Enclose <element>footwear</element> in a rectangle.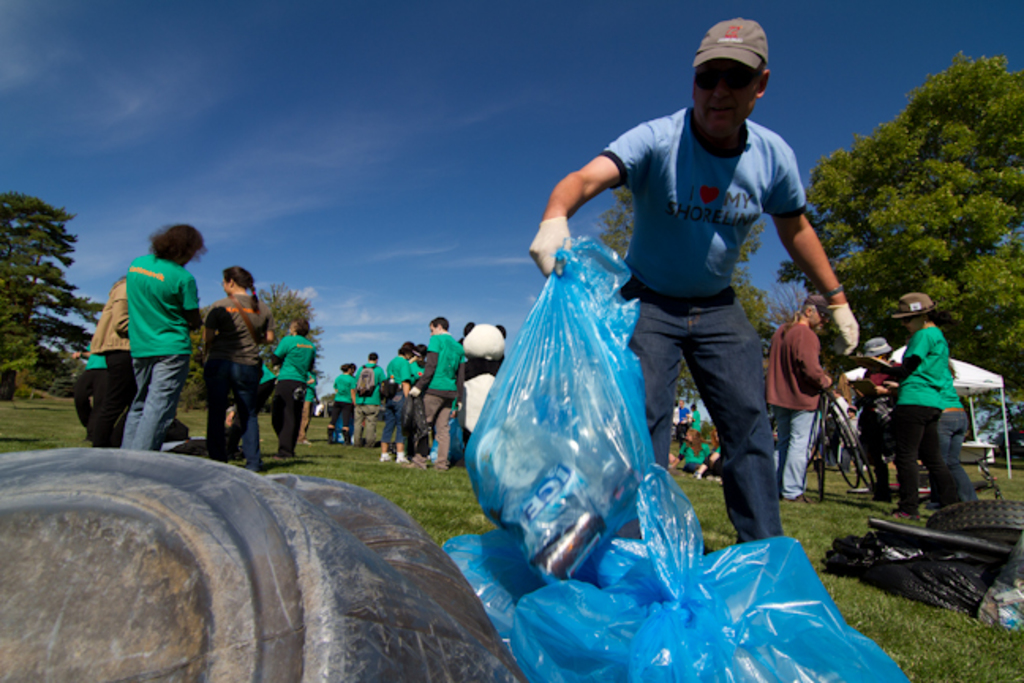
894/508/918/522.
